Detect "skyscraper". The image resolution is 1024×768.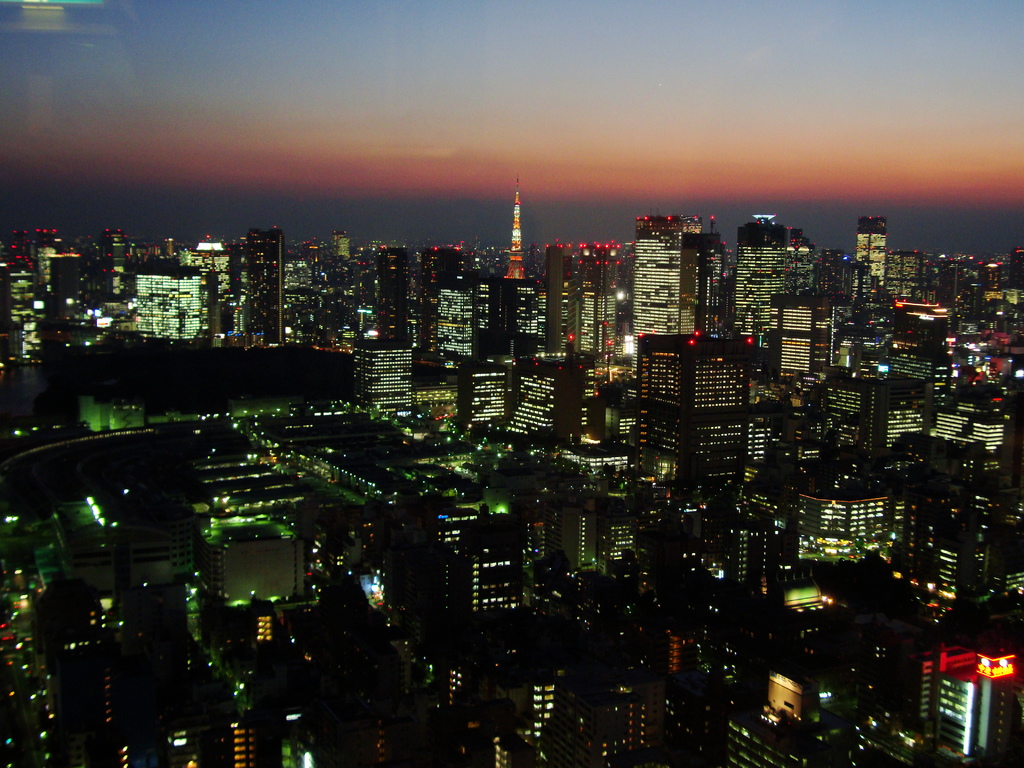
region(636, 218, 726, 354).
